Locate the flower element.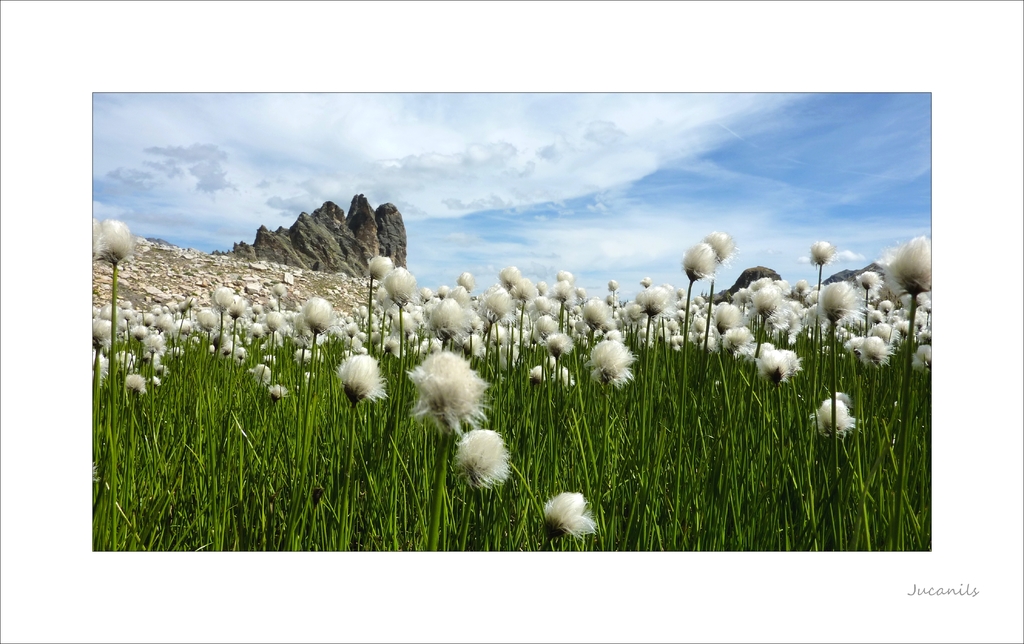
Element bbox: rect(816, 399, 862, 442).
